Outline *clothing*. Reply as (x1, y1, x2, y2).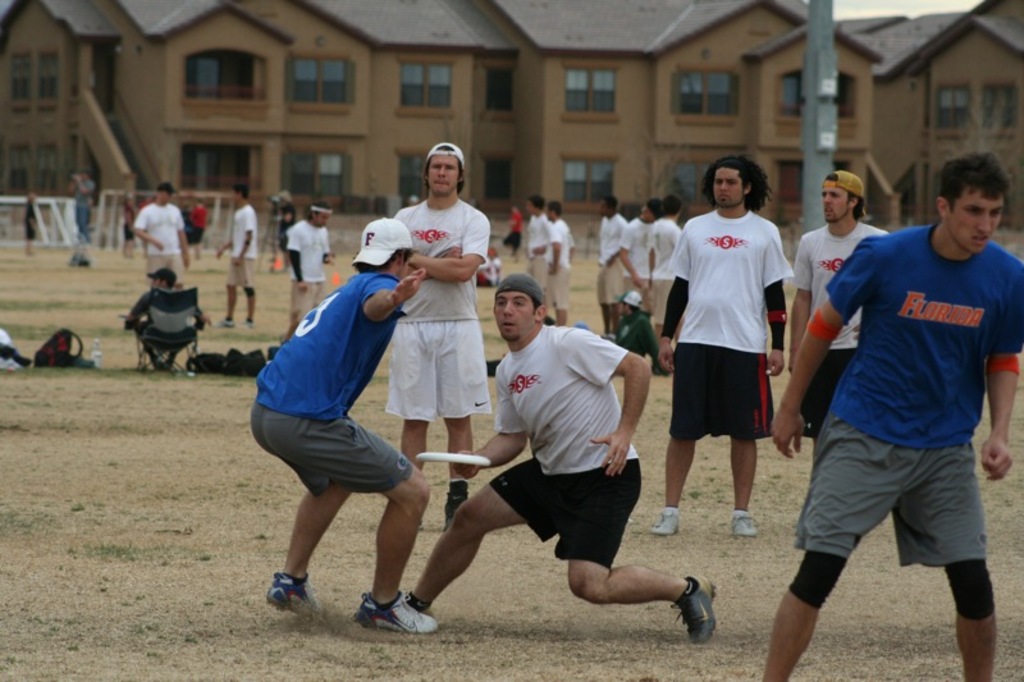
(191, 205, 209, 250).
